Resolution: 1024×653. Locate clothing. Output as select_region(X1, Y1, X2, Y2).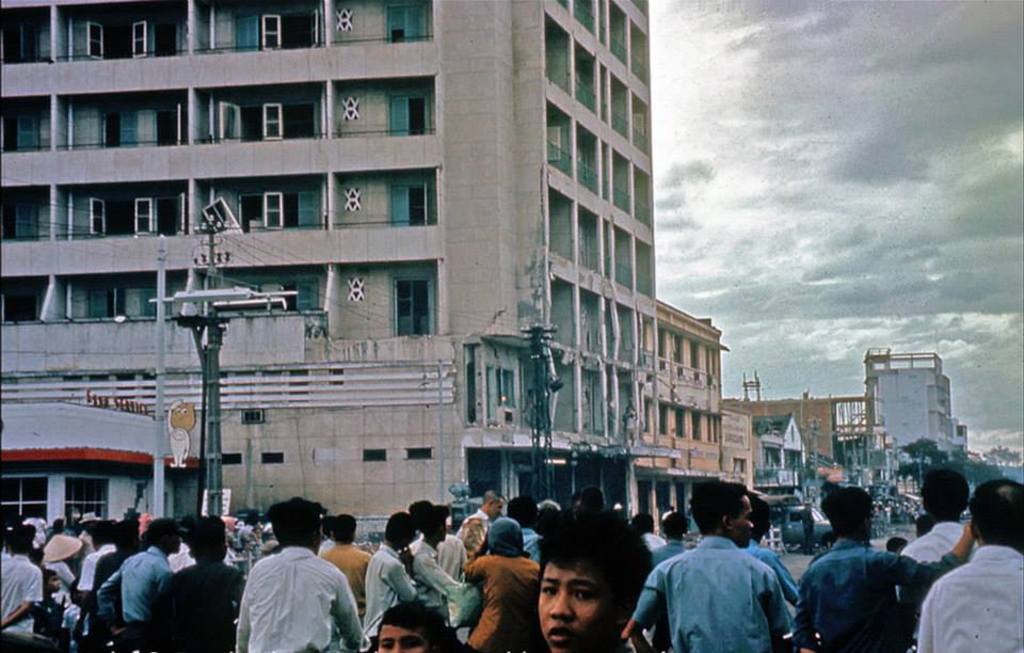
select_region(900, 523, 979, 647).
